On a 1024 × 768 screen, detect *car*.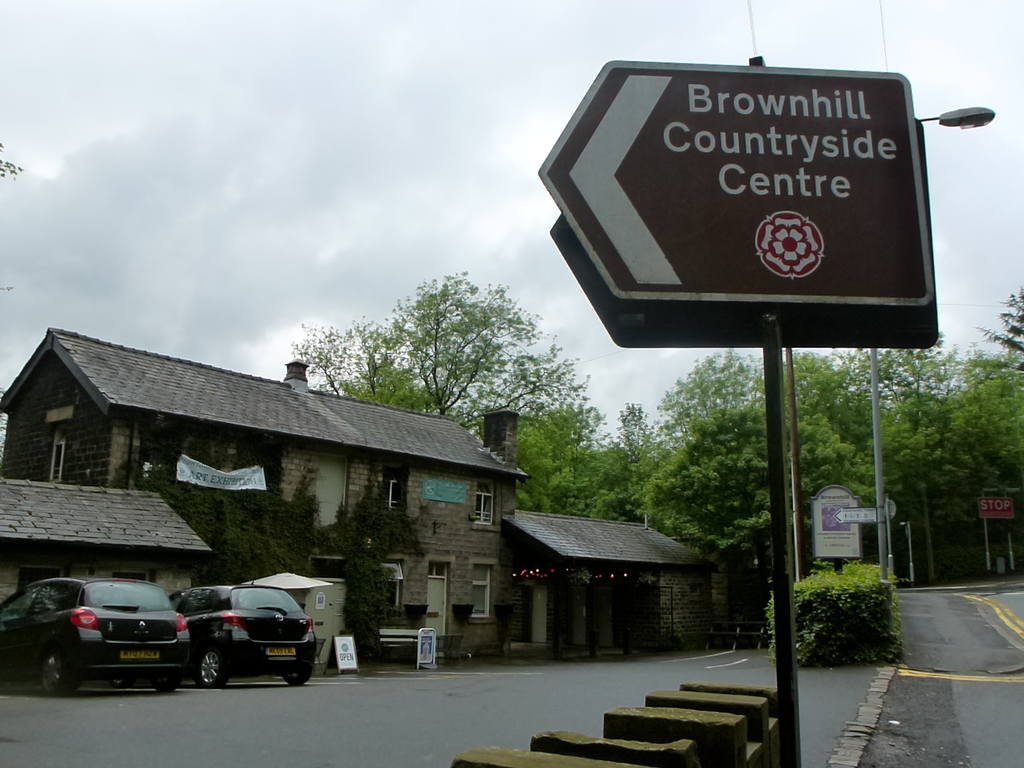
bbox=(166, 585, 317, 683).
